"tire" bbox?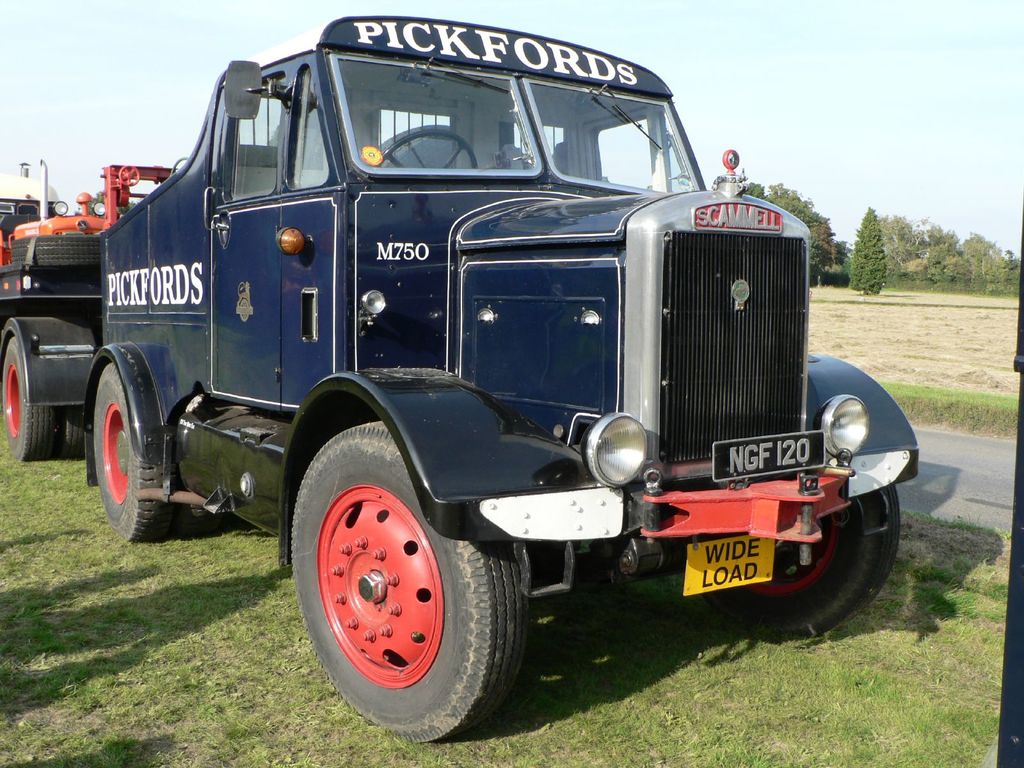
l=8, t=328, r=59, b=463
